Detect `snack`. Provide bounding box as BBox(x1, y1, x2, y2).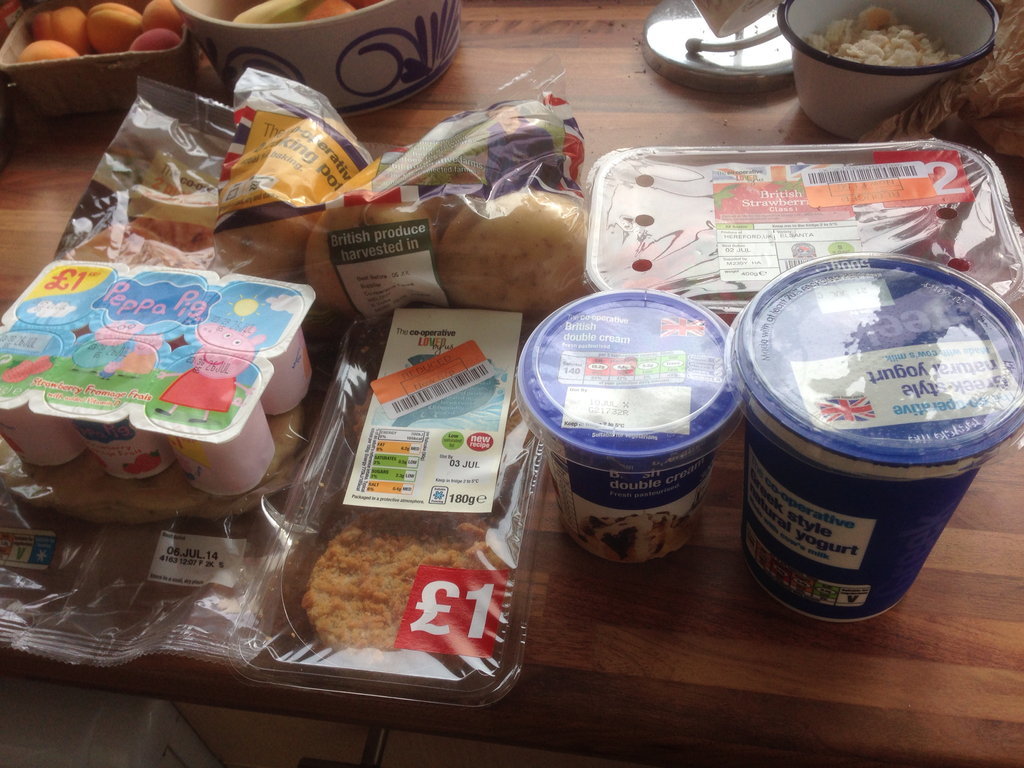
BBox(240, 470, 524, 694).
